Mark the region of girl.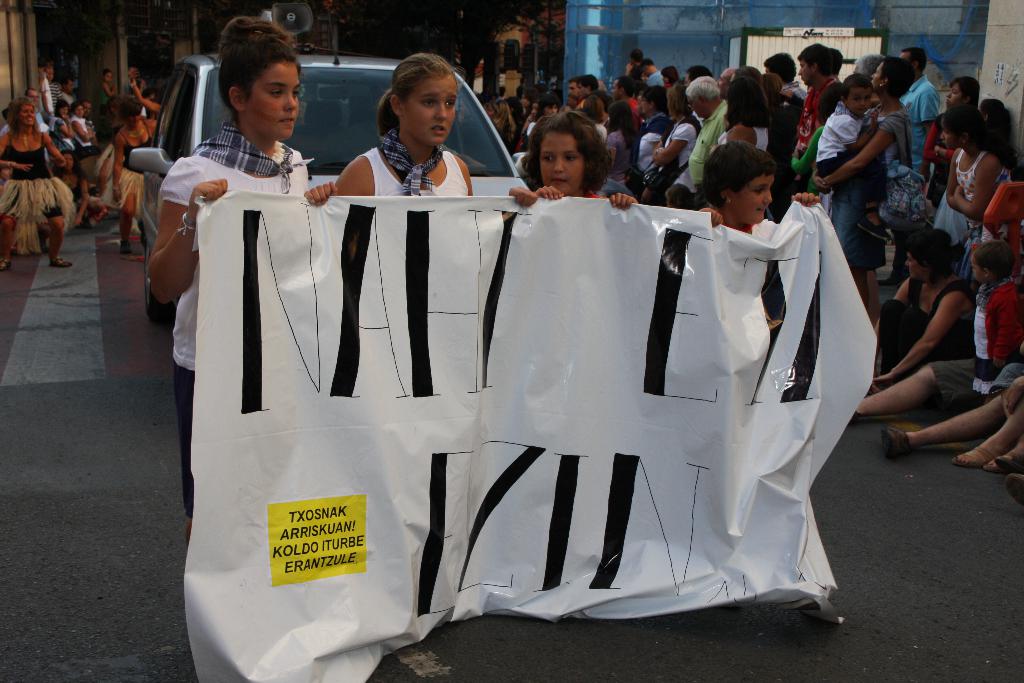
Region: x1=484, y1=99, x2=517, y2=158.
